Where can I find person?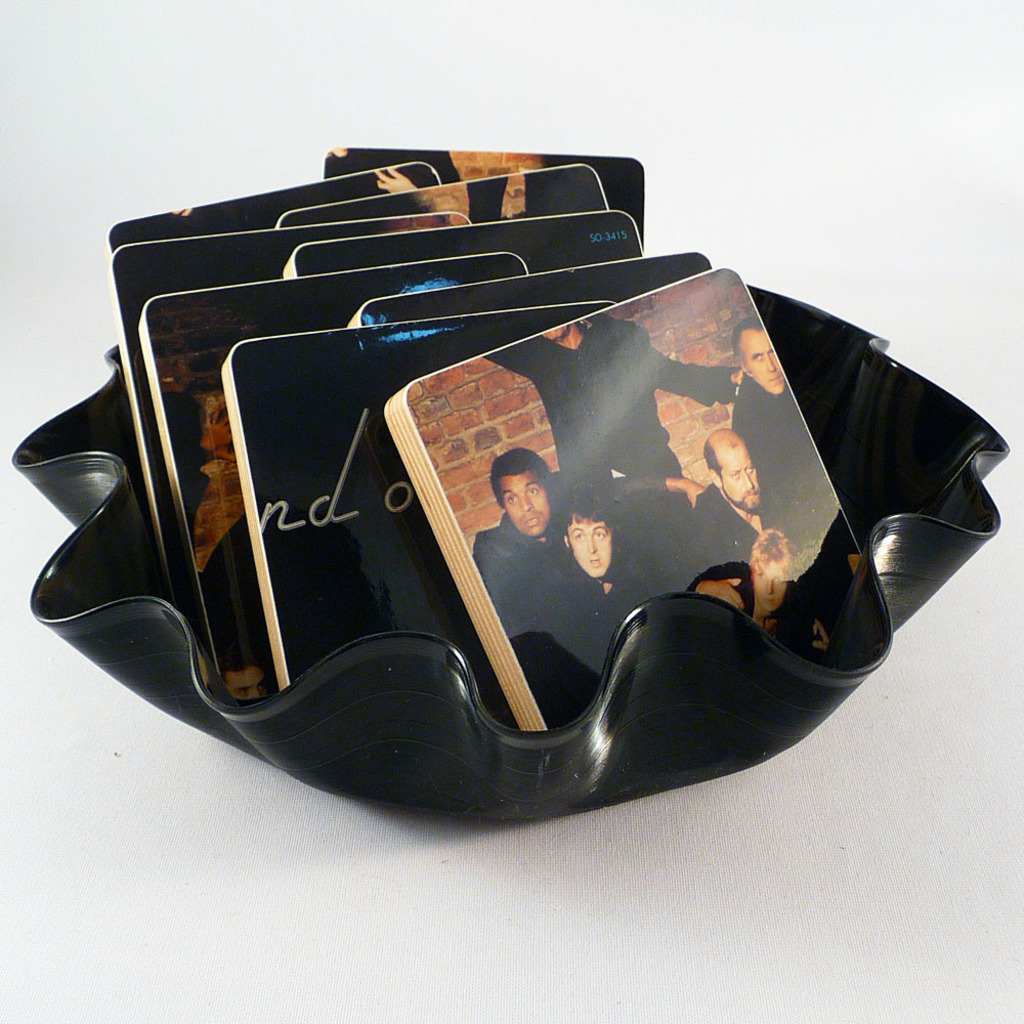
You can find it at box=[471, 447, 703, 689].
